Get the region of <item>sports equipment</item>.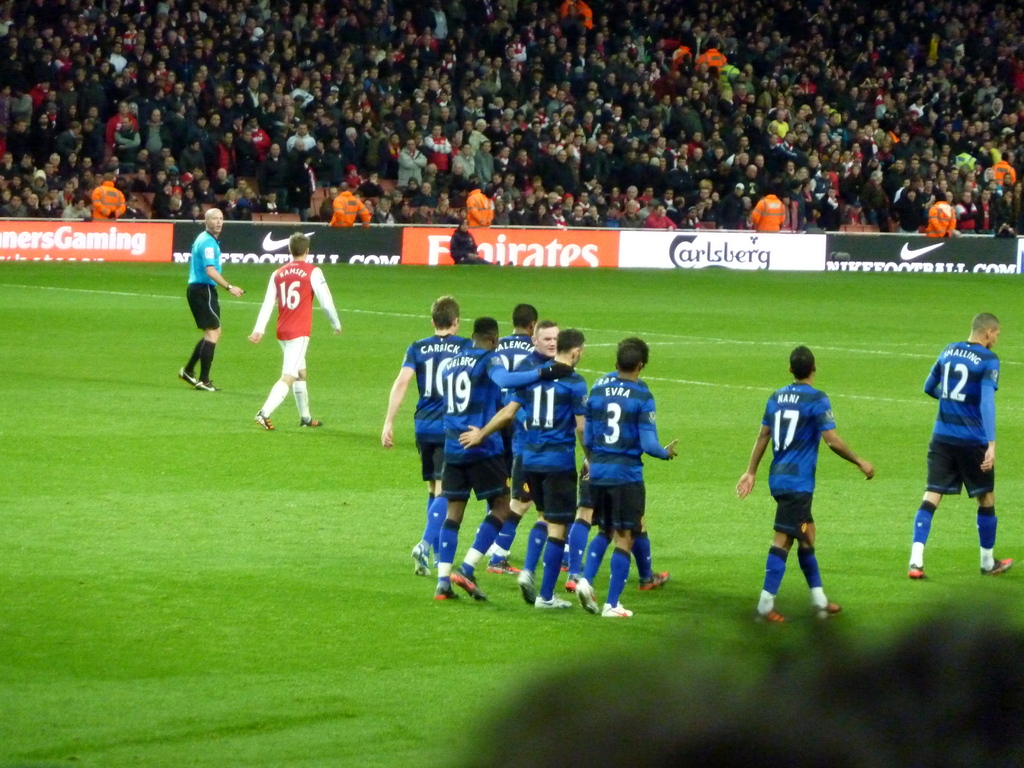
detection(249, 406, 280, 440).
